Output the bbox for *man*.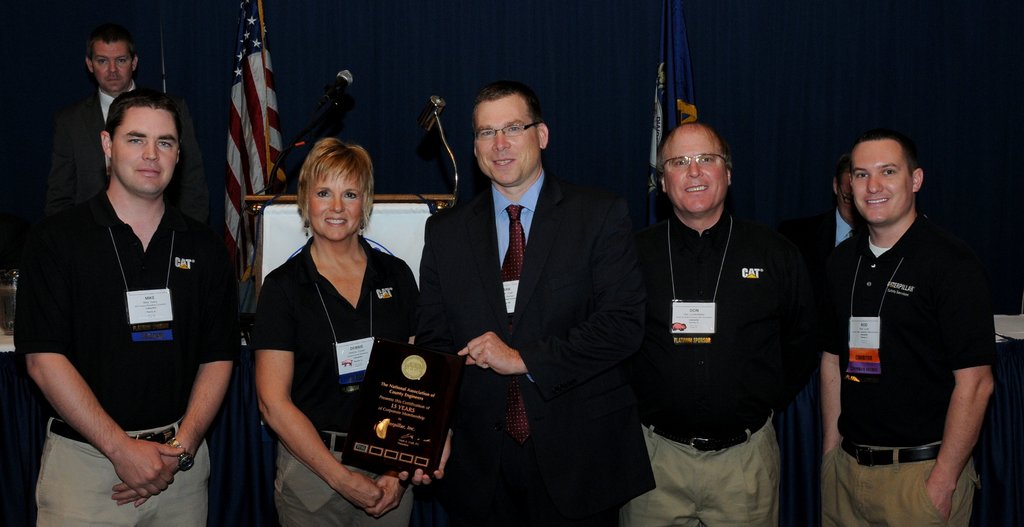
(left=808, top=121, right=1005, bottom=526).
